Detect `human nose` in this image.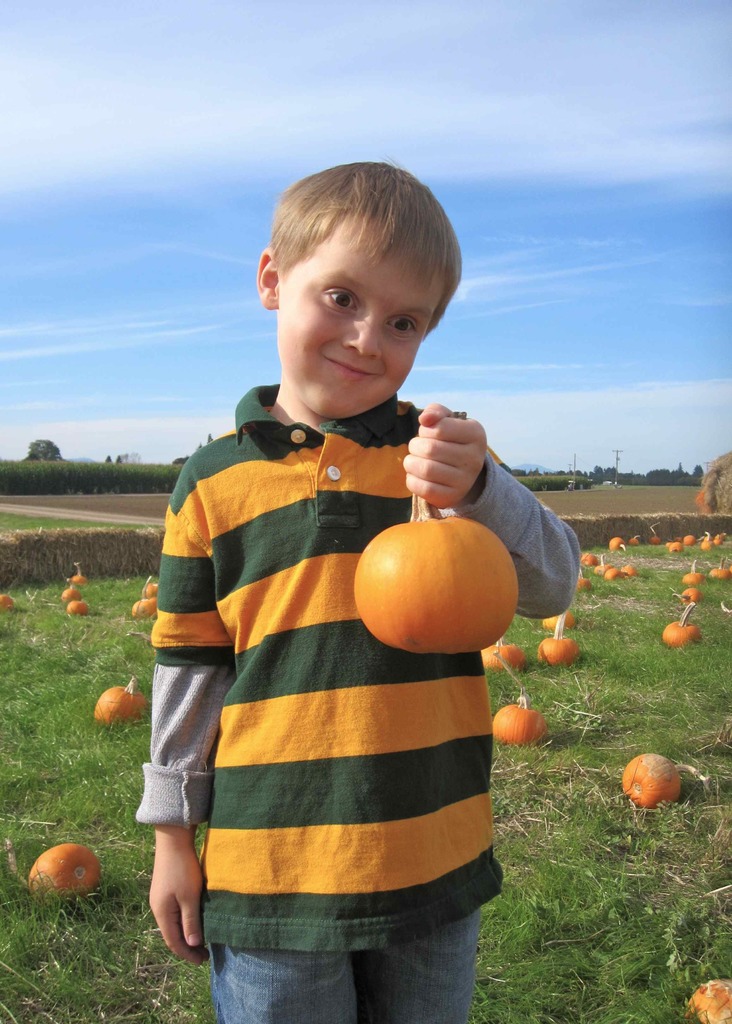
Detection: (341,310,385,362).
